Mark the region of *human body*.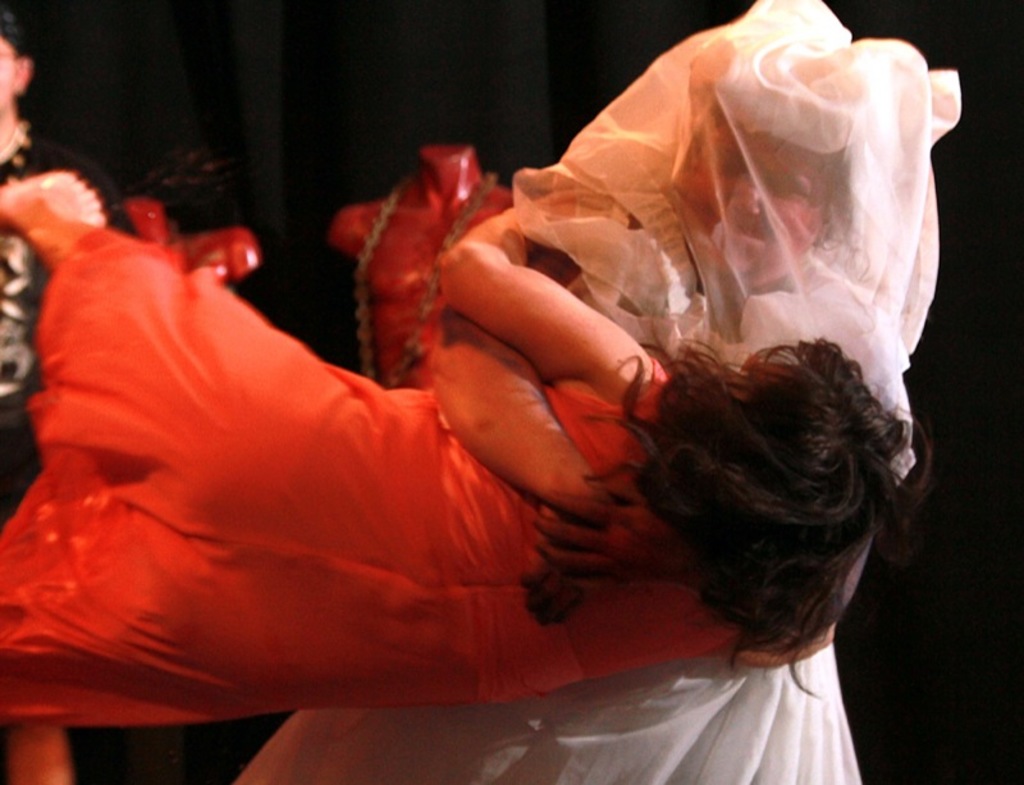
Region: [0, 207, 936, 739].
